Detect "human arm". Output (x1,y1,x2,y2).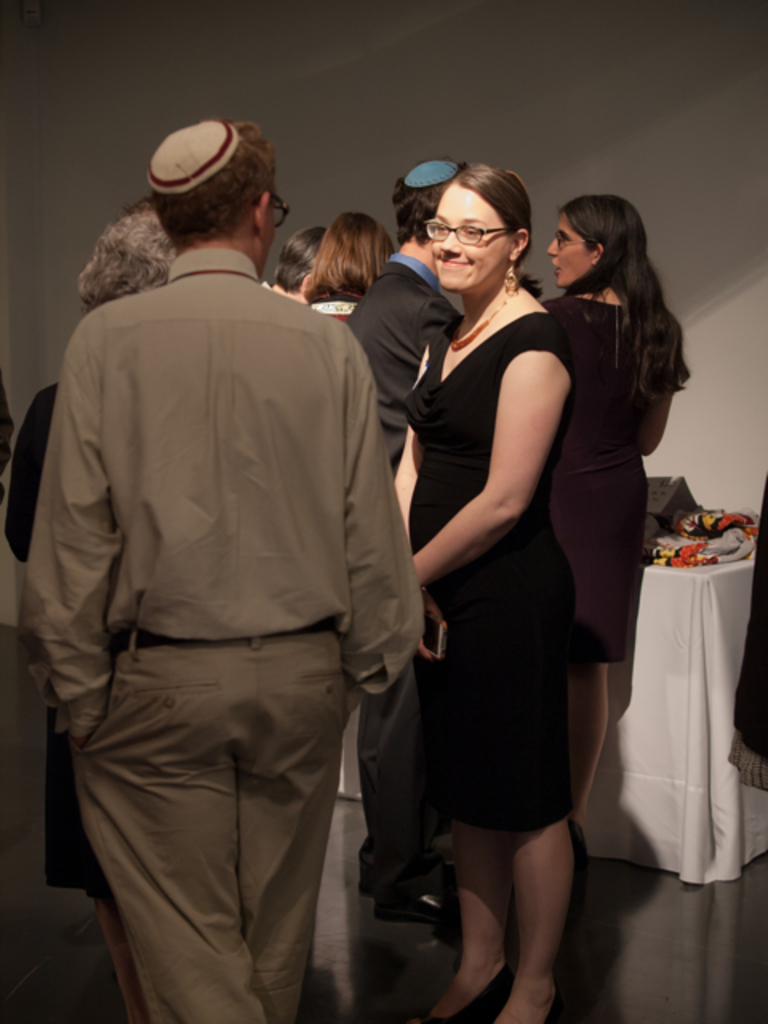
(424,373,571,605).
